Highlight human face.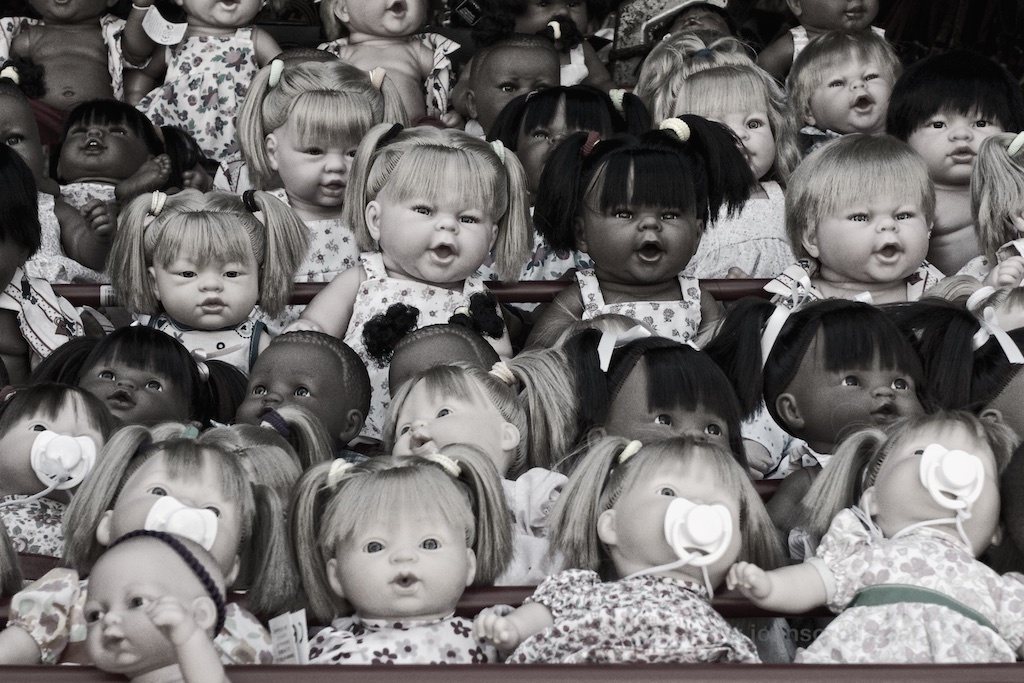
Highlighted region: x1=350, y1=0, x2=426, y2=36.
